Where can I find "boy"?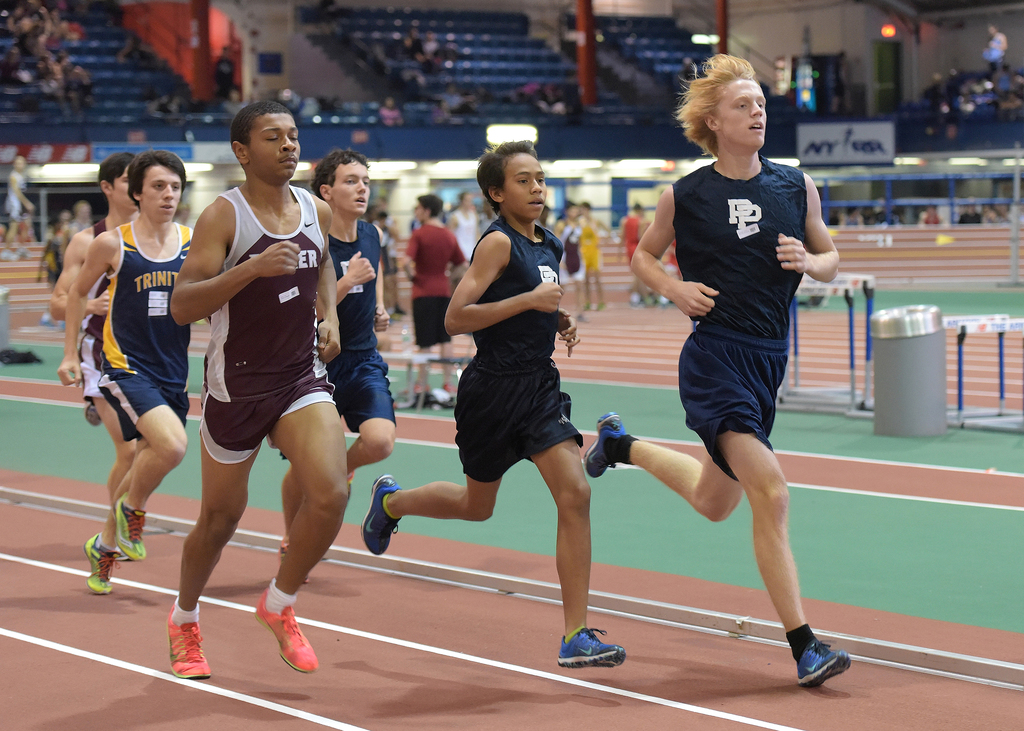
You can find it at <bbox>278, 146, 395, 584</bbox>.
